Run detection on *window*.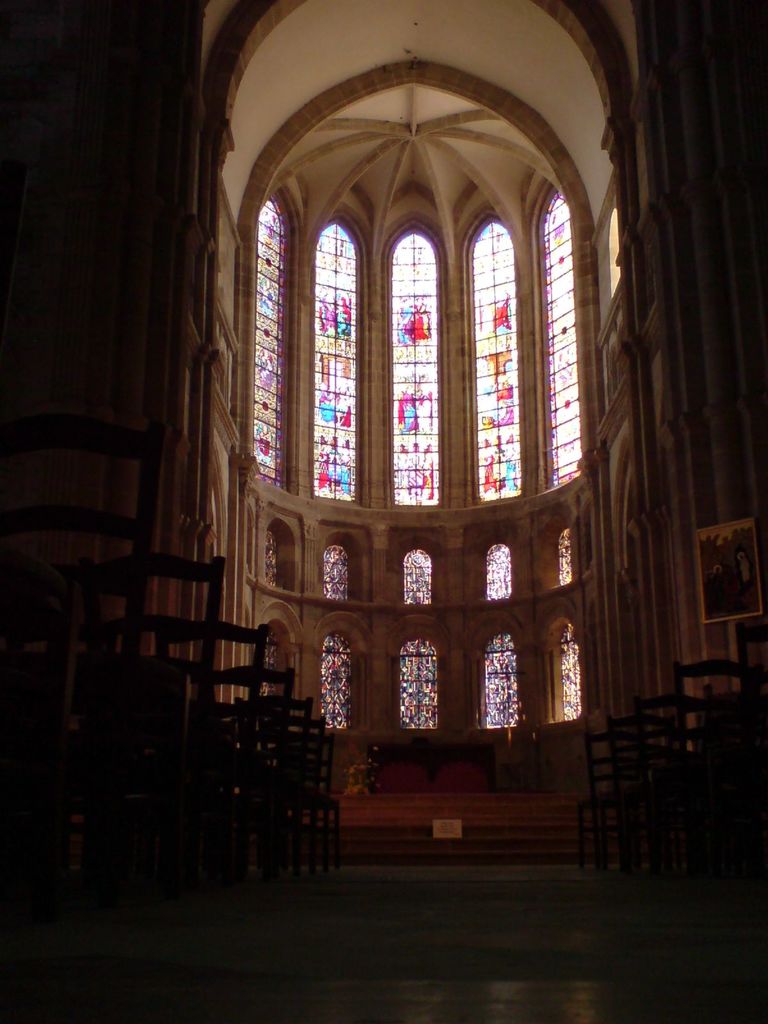
Result: 484/540/511/598.
